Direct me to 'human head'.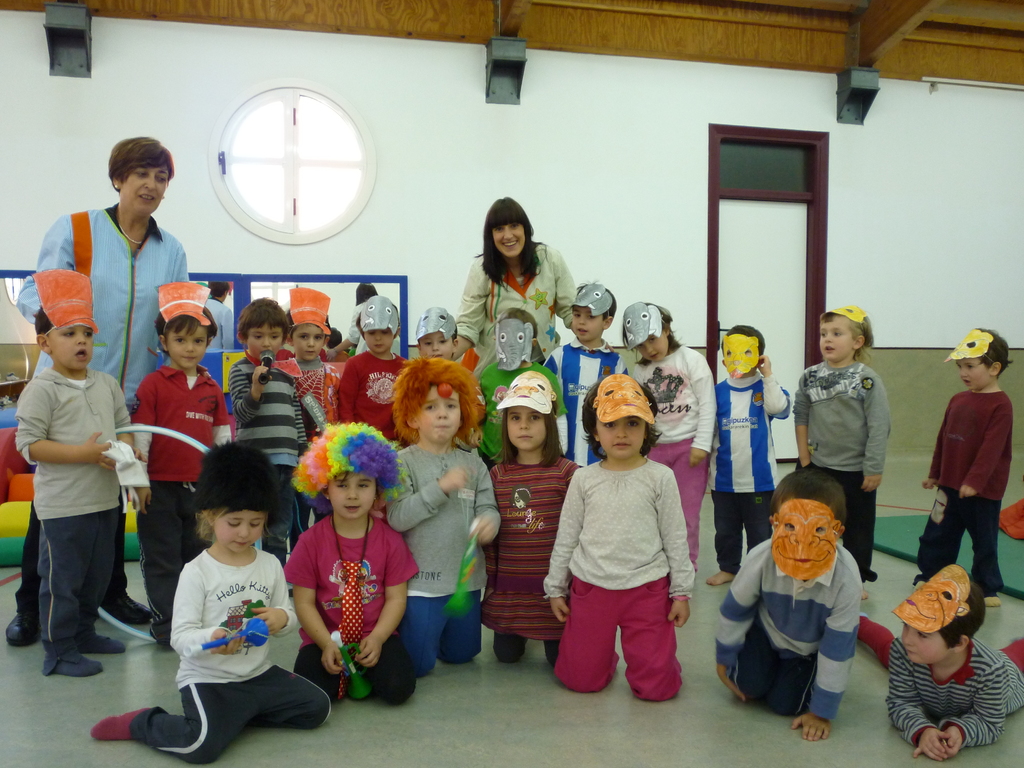
Direction: locate(292, 422, 403, 521).
